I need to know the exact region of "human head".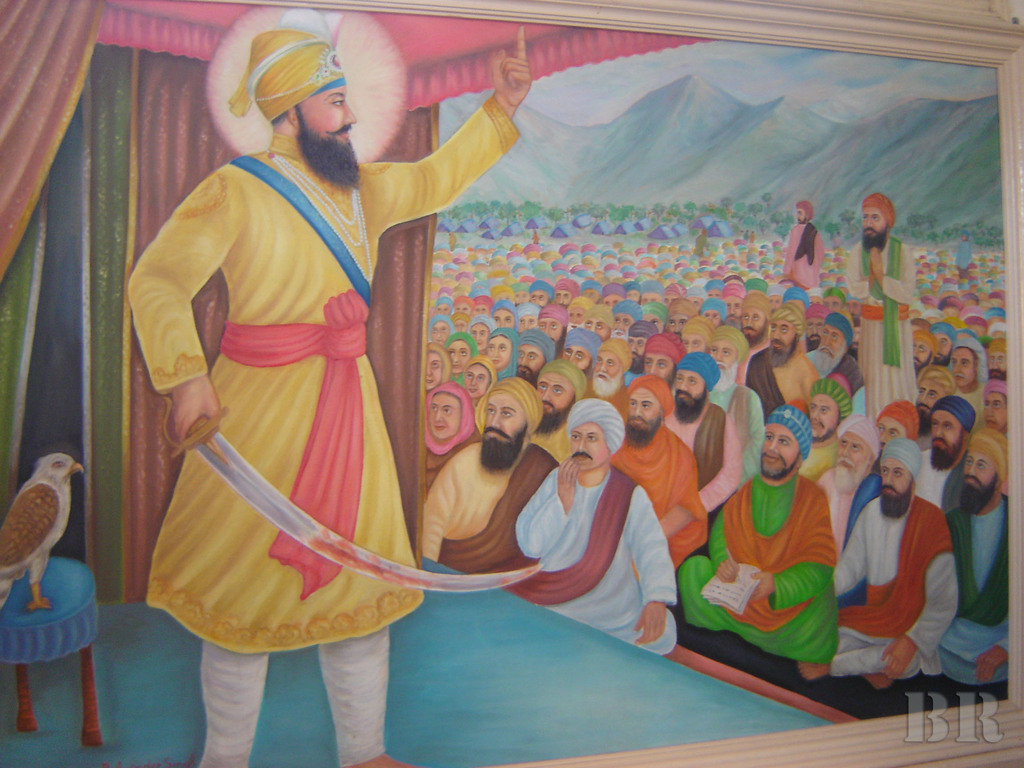
Region: (707,280,723,294).
